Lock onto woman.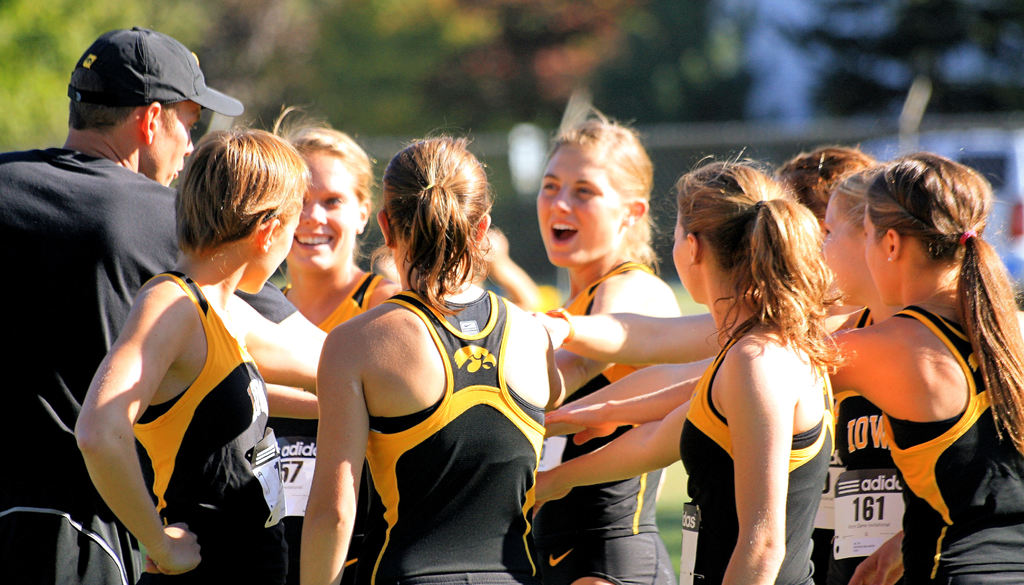
Locked: left=540, top=142, right=892, bottom=582.
